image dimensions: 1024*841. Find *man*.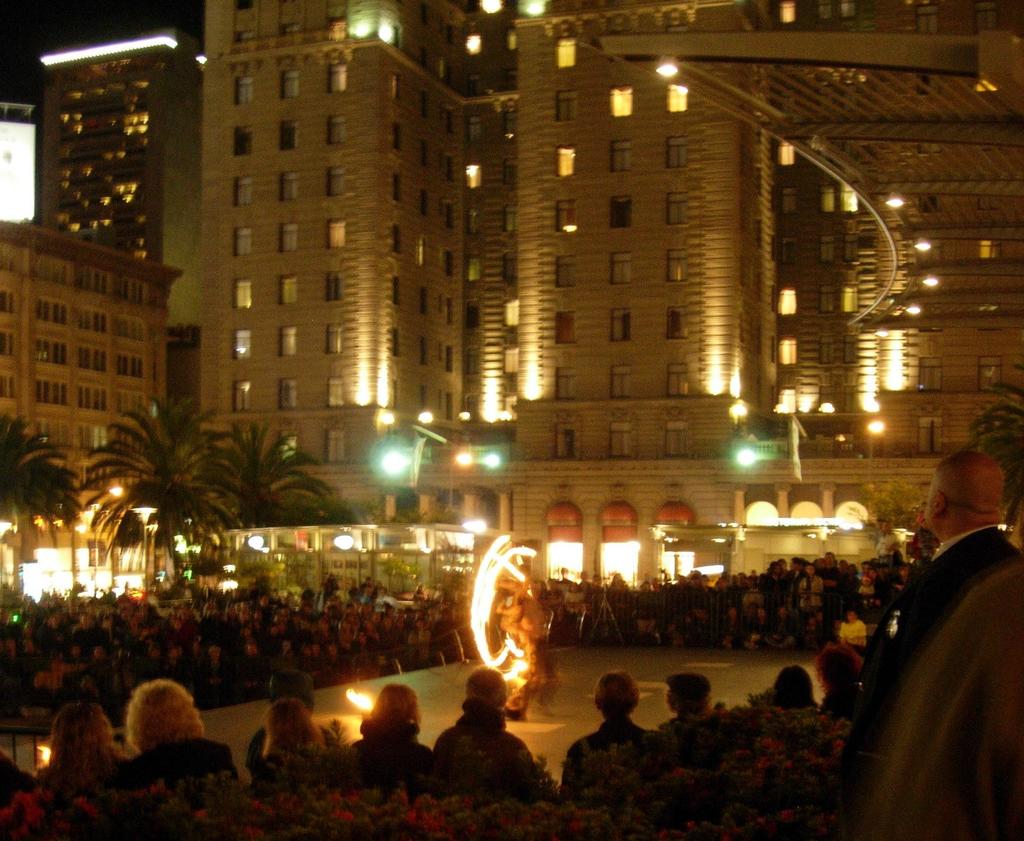
431:669:547:785.
